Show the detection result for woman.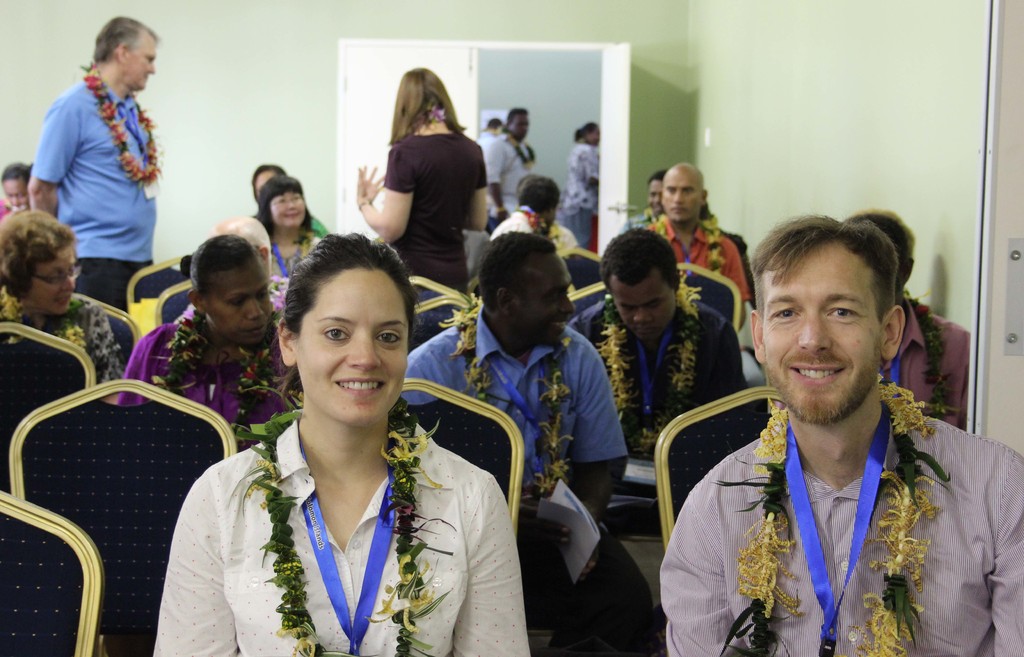
[x1=560, y1=122, x2=602, y2=252].
